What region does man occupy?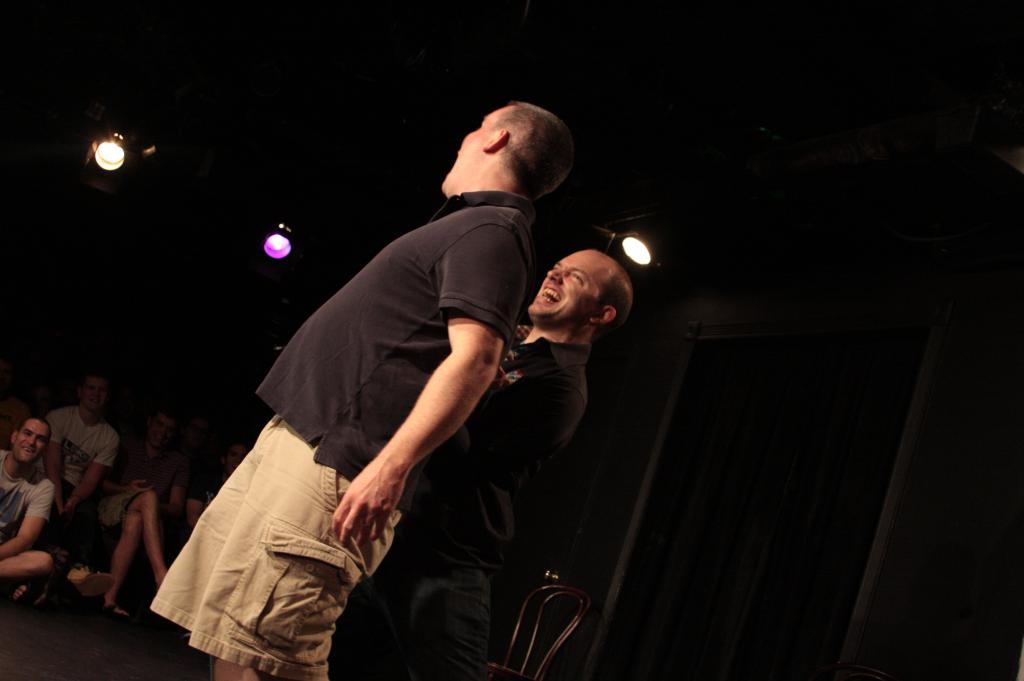
box=[0, 417, 61, 625].
